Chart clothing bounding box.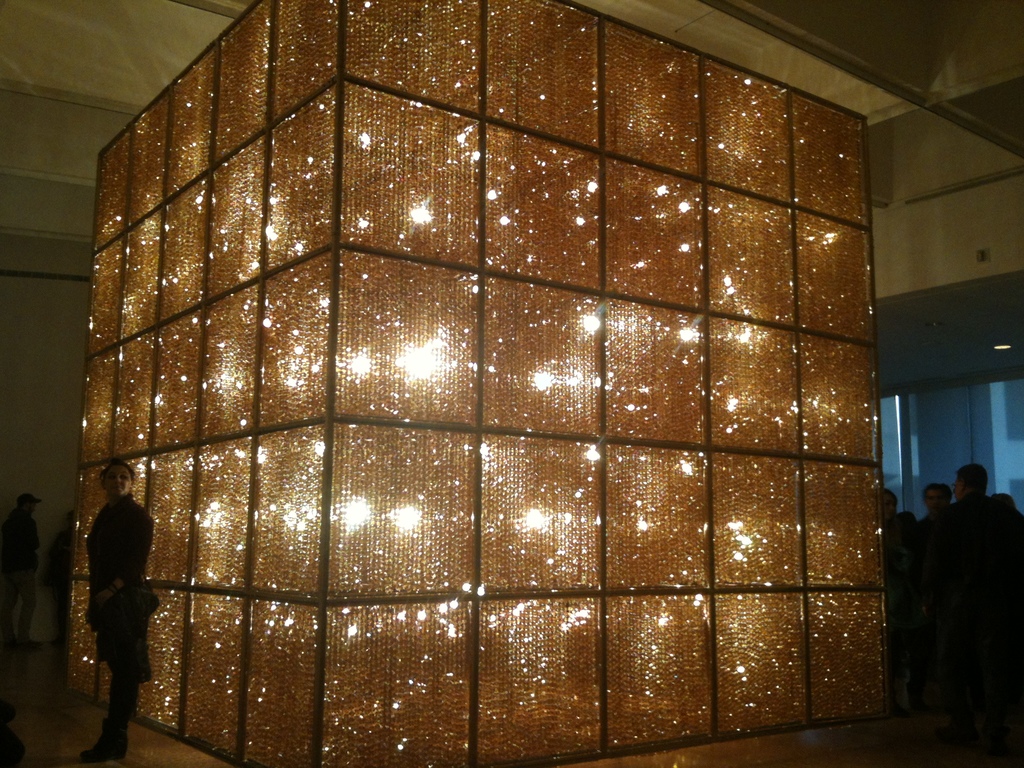
Charted: [0,516,36,646].
